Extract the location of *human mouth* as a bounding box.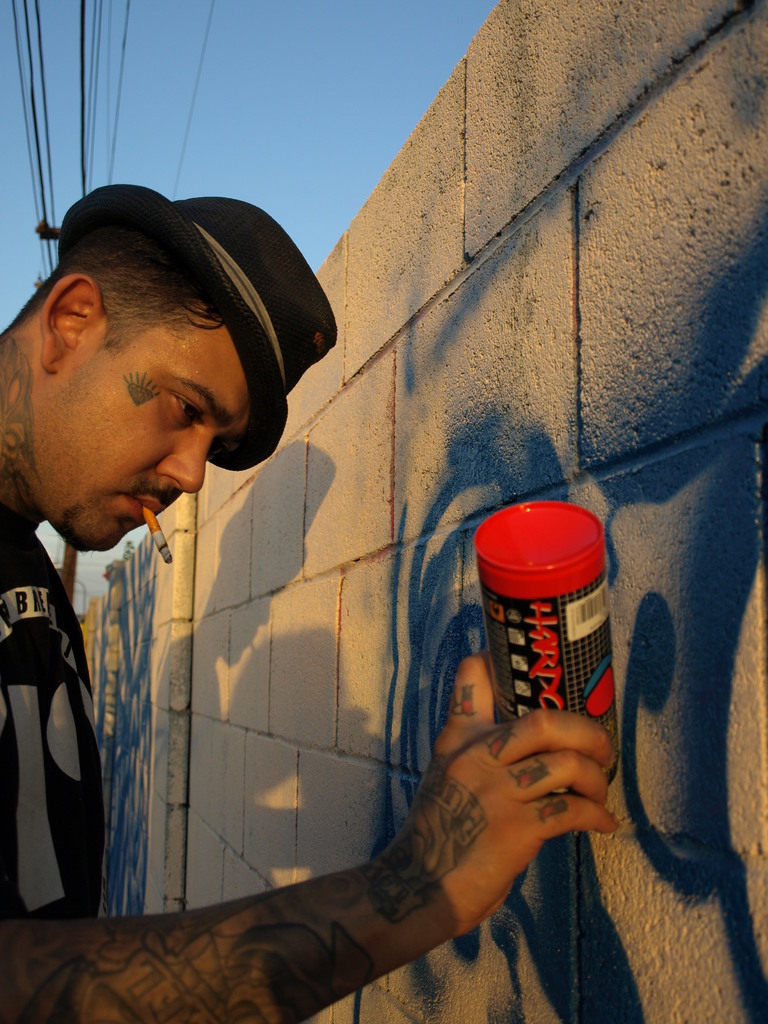
[132,493,162,521].
